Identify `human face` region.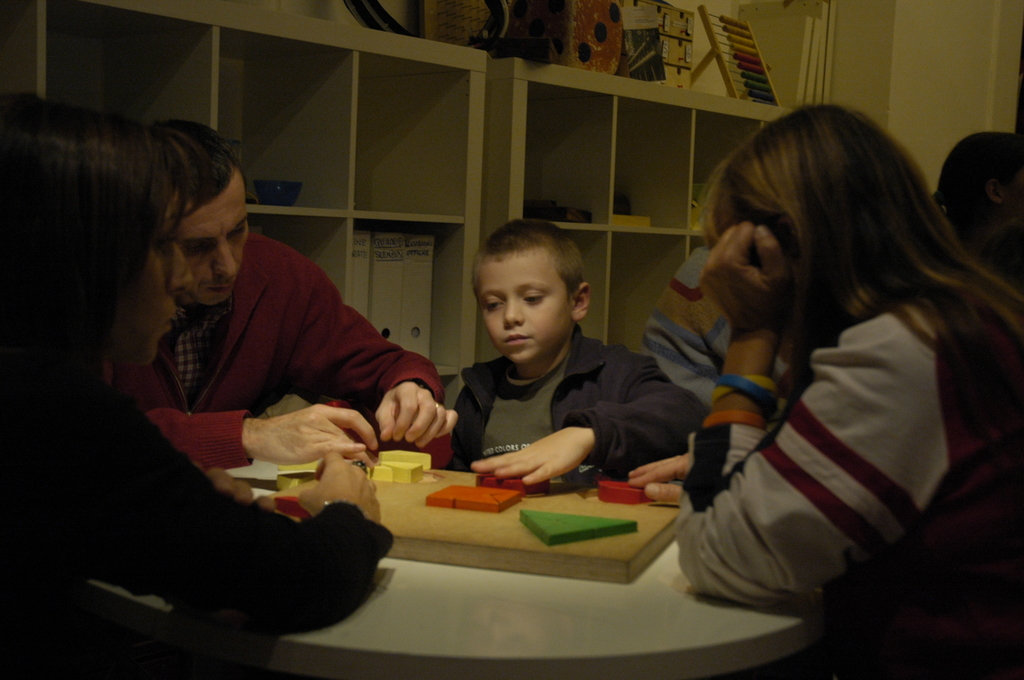
Region: (left=478, top=249, right=573, bottom=361).
